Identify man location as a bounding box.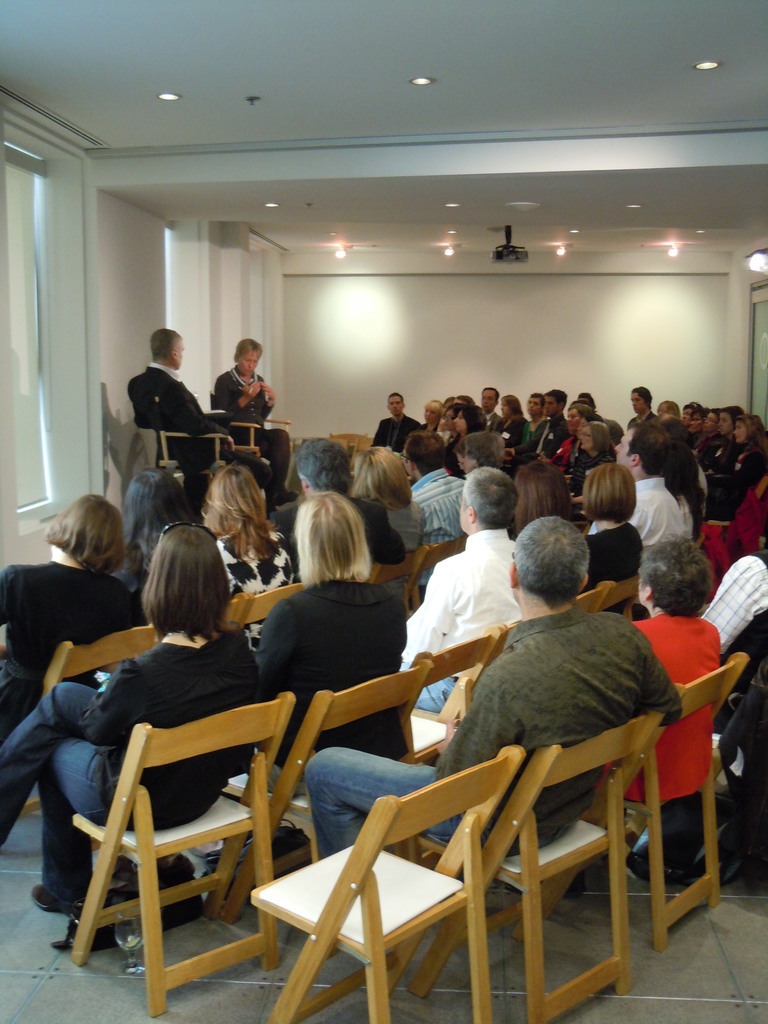
[410, 429, 470, 584].
